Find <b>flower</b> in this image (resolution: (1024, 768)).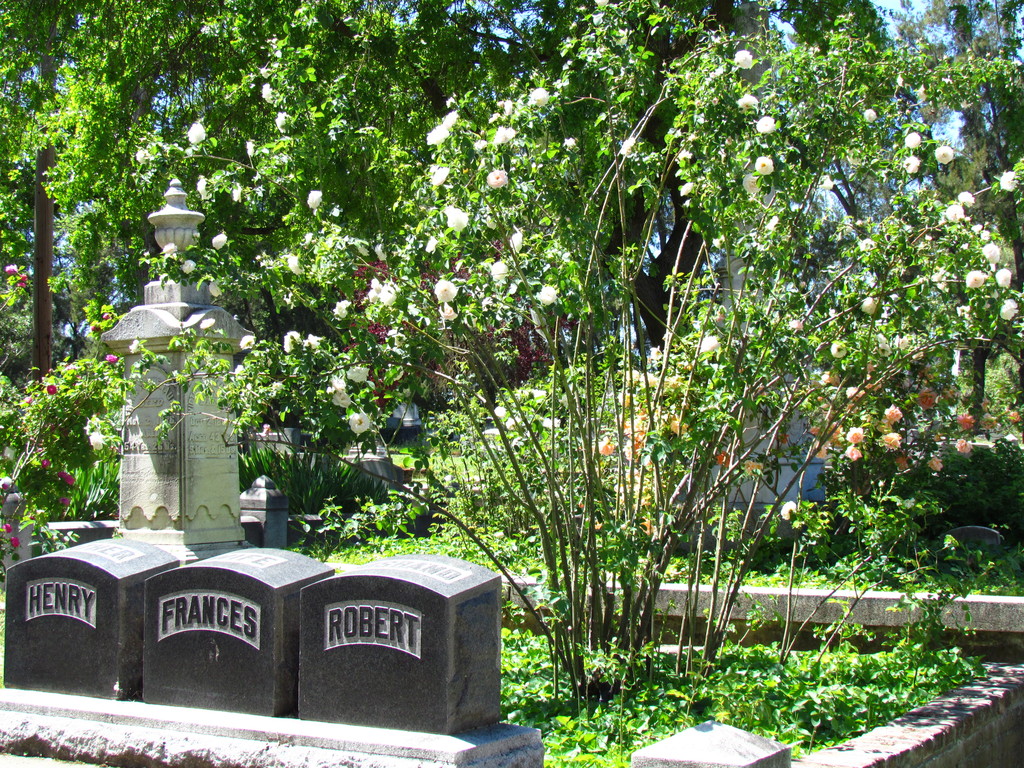
crop(207, 278, 225, 297).
